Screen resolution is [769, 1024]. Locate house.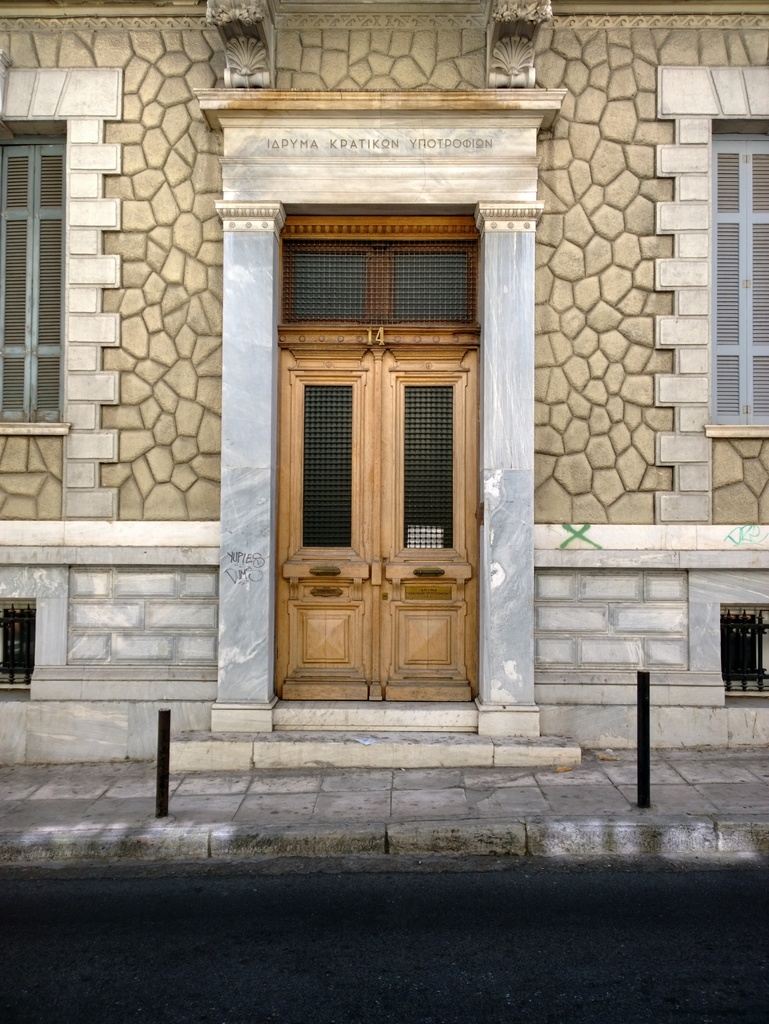
[left=0, top=0, right=768, bottom=761].
